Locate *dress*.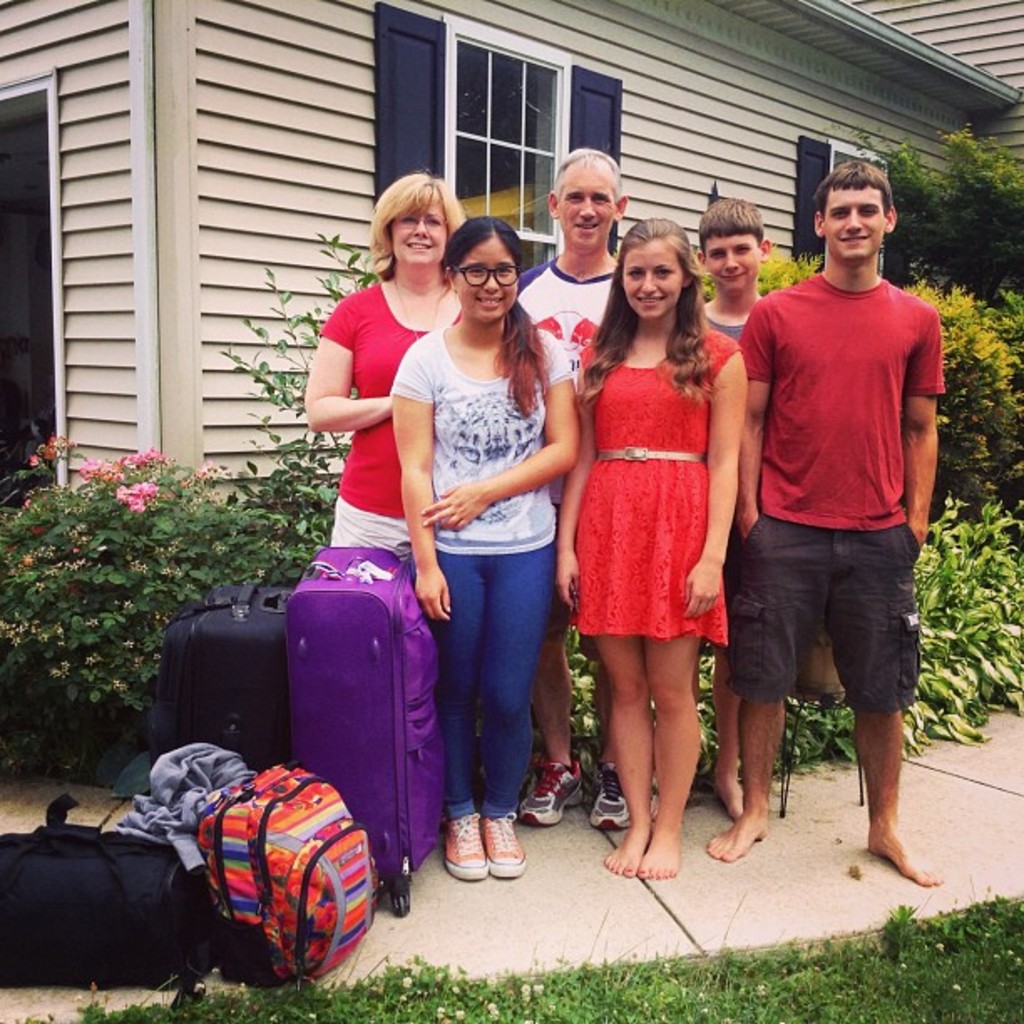
Bounding box: detection(581, 323, 735, 676).
